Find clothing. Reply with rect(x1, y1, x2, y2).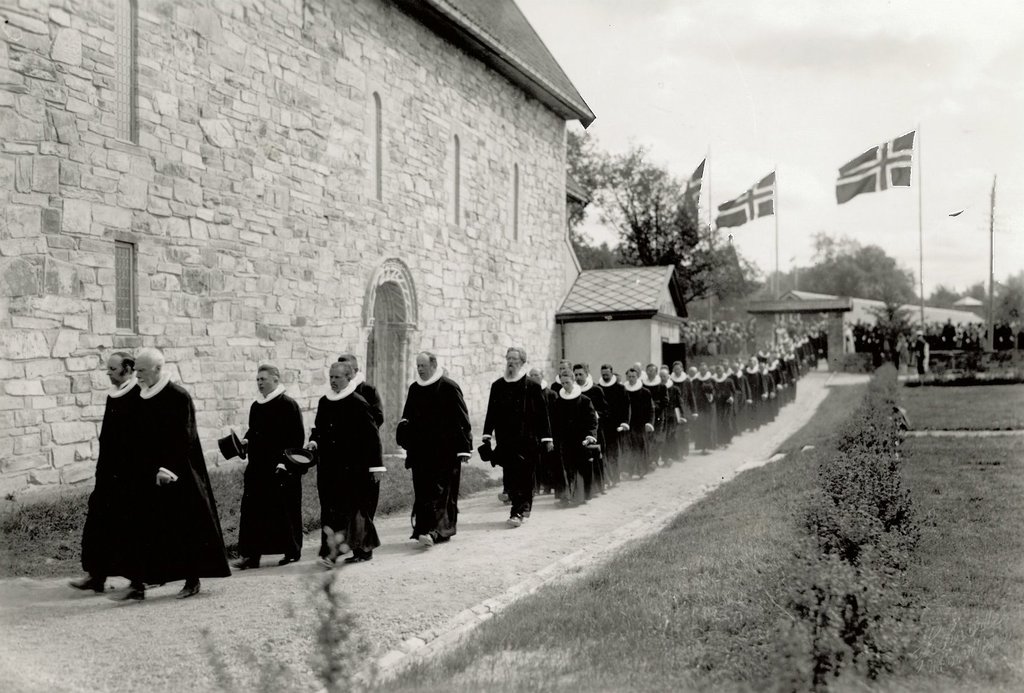
rect(352, 371, 378, 549).
